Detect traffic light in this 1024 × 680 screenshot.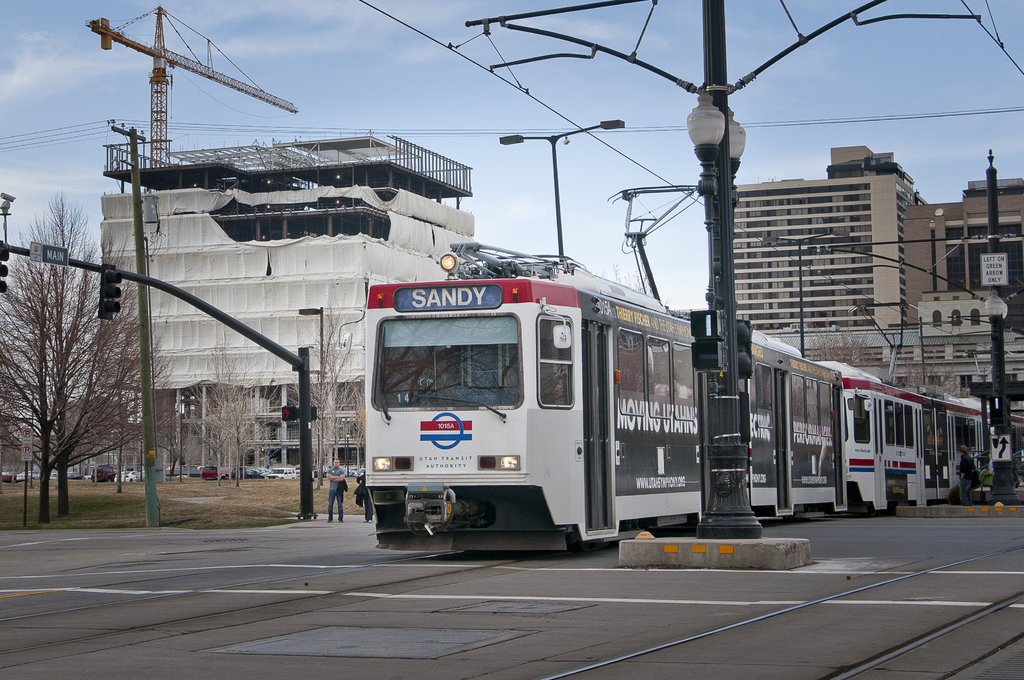
Detection: Rect(0, 240, 10, 294).
